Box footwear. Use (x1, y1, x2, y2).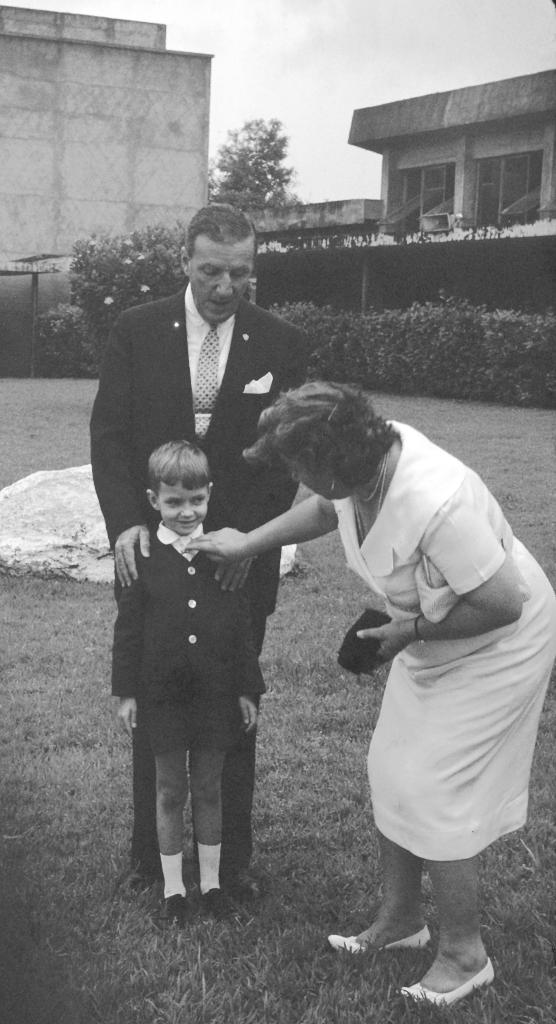
(328, 914, 443, 958).
